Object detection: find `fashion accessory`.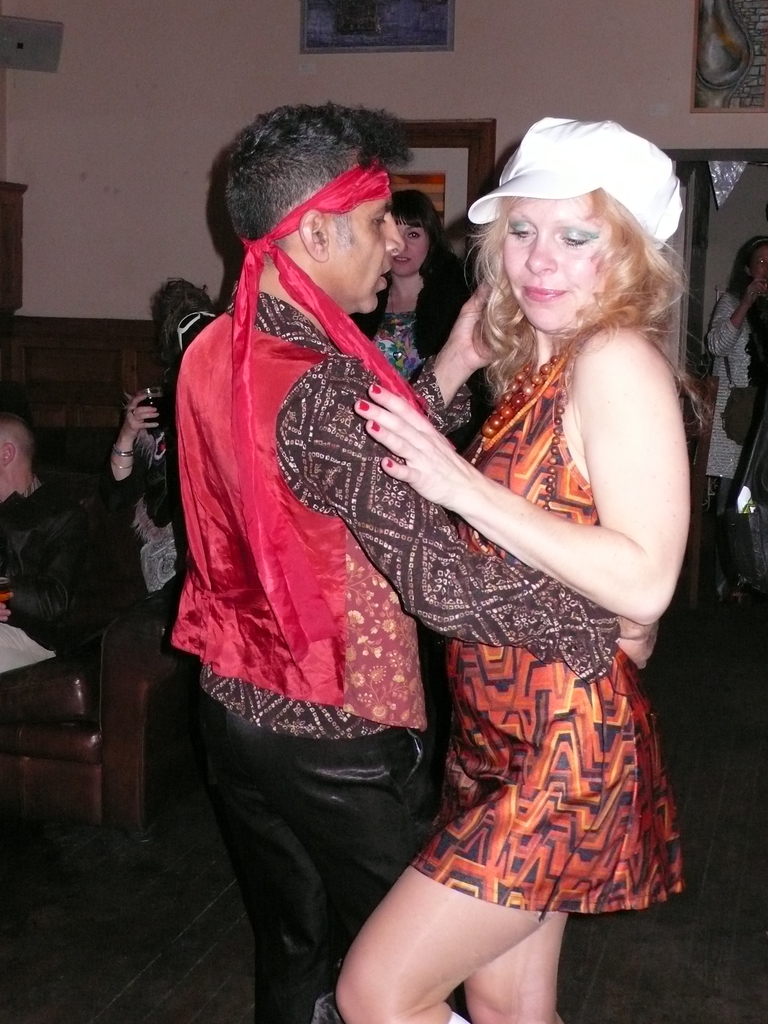
select_region(181, 255, 655, 801).
